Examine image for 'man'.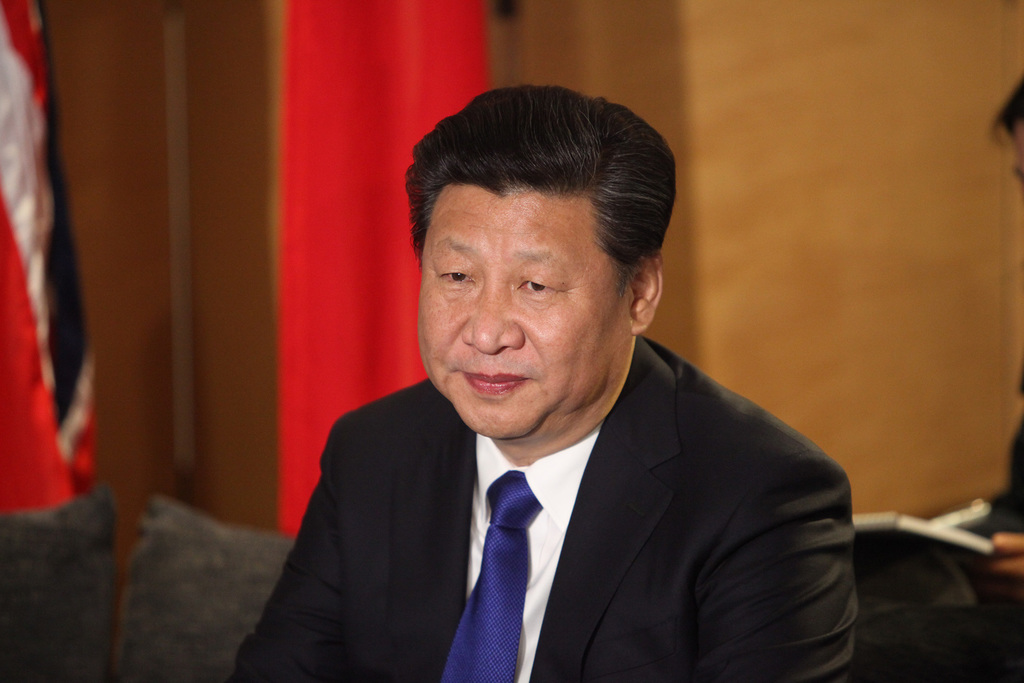
Examination result: [left=204, top=113, right=883, bottom=676].
